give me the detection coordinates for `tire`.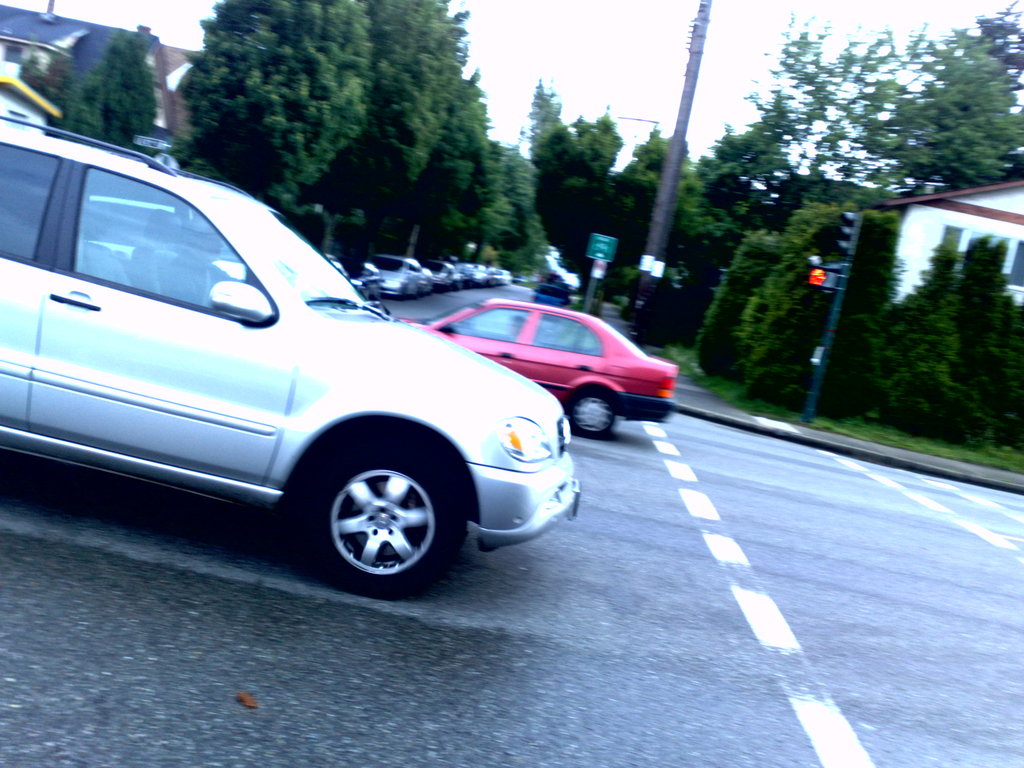
region(569, 388, 619, 440).
